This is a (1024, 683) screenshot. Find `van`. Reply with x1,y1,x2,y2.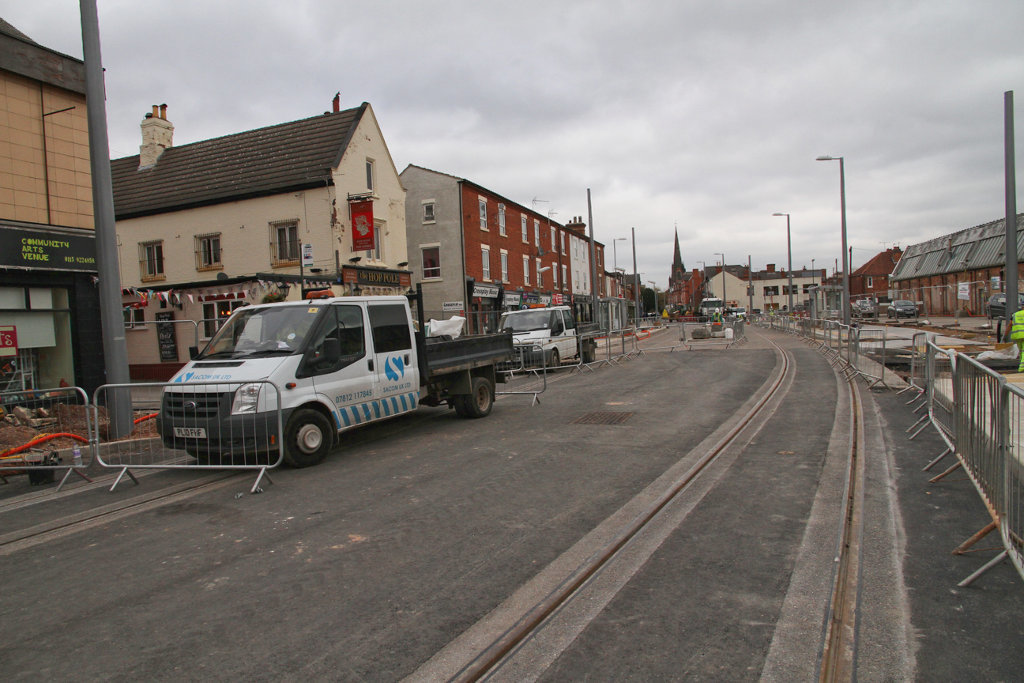
152,288,515,469.
